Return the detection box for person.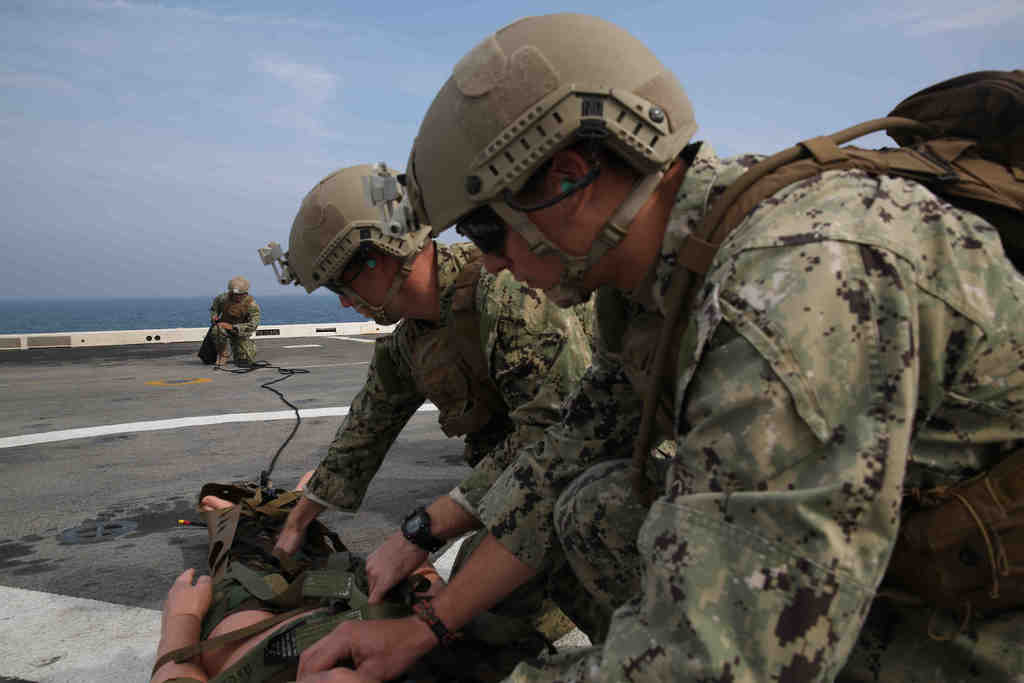
{"x1": 212, "y1": 277, "x2": 259, "y2": 365}.
